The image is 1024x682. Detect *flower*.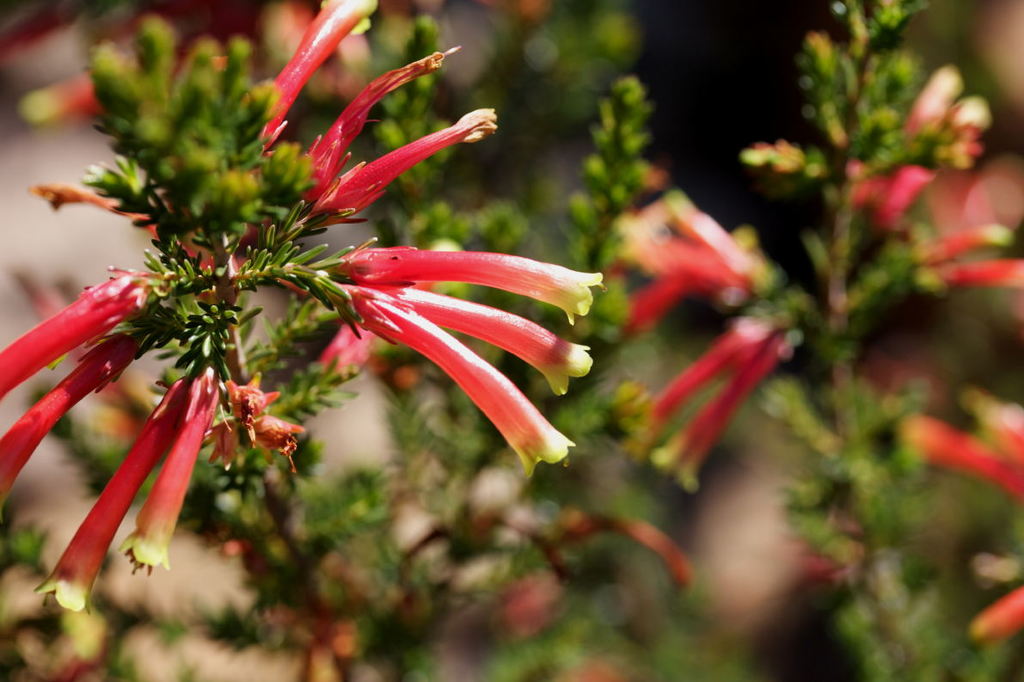
Detection: (x1=620, y1=309, x2=757, y2=446).
